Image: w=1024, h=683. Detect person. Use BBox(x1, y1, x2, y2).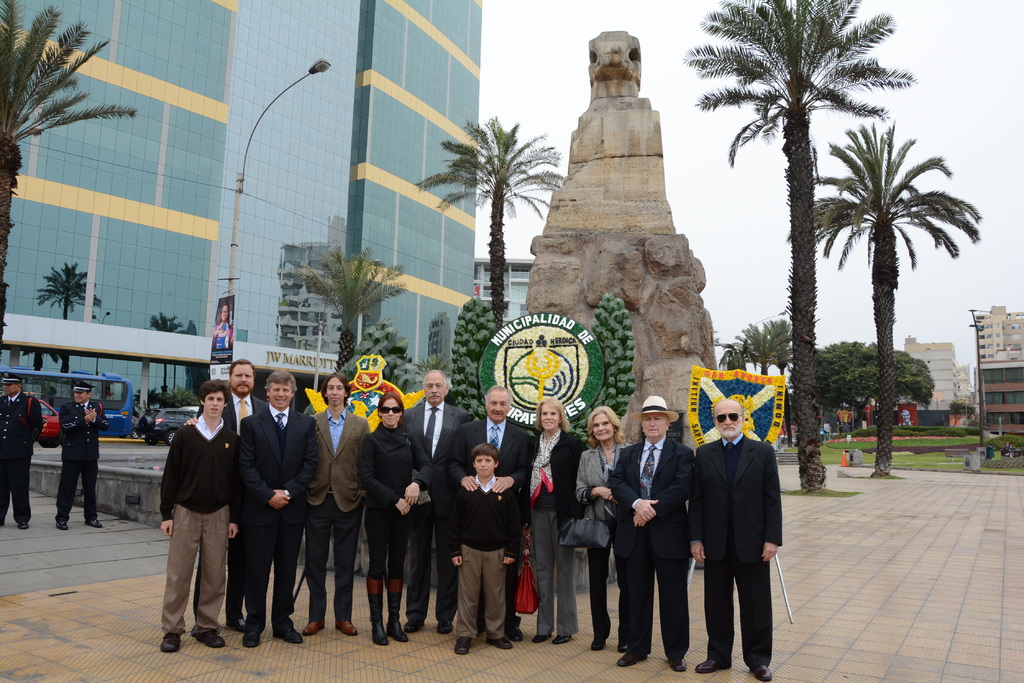
BBox(0, 371, 42, 532).
